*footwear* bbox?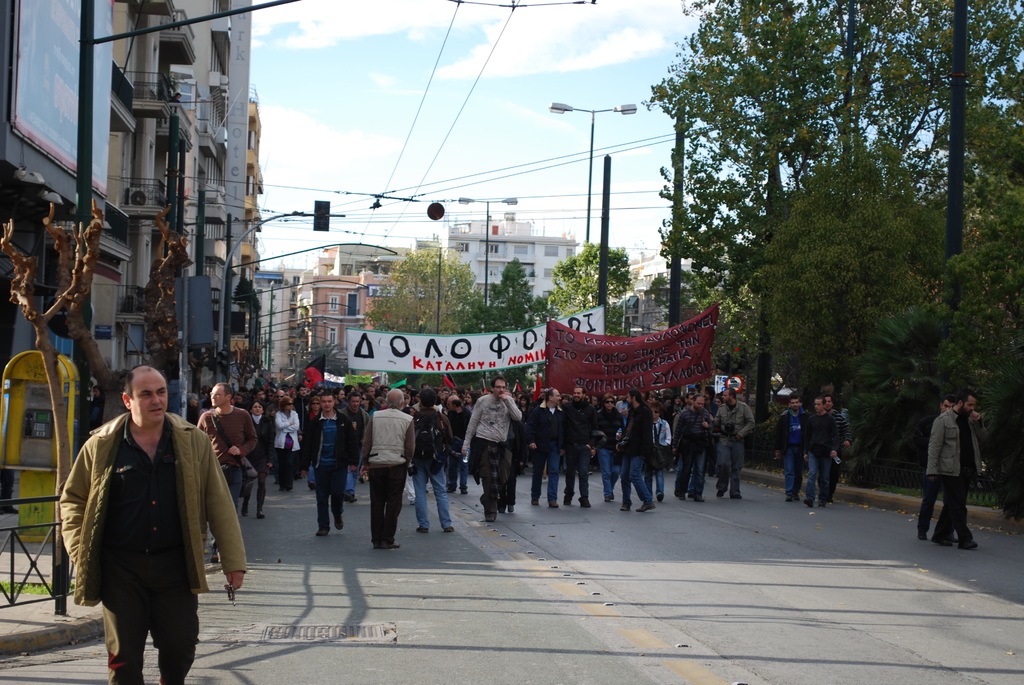
box=[564, 499, 569, 504]
